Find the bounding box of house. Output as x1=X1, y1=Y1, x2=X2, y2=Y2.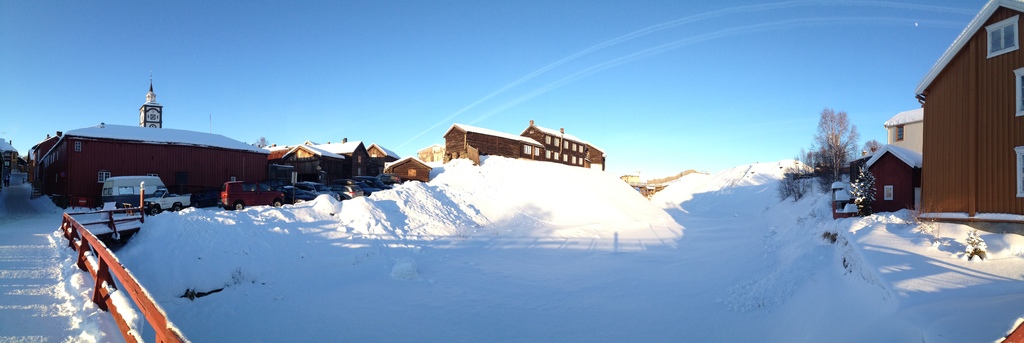
x1=518, y1=121, x2=607, y2=174.
